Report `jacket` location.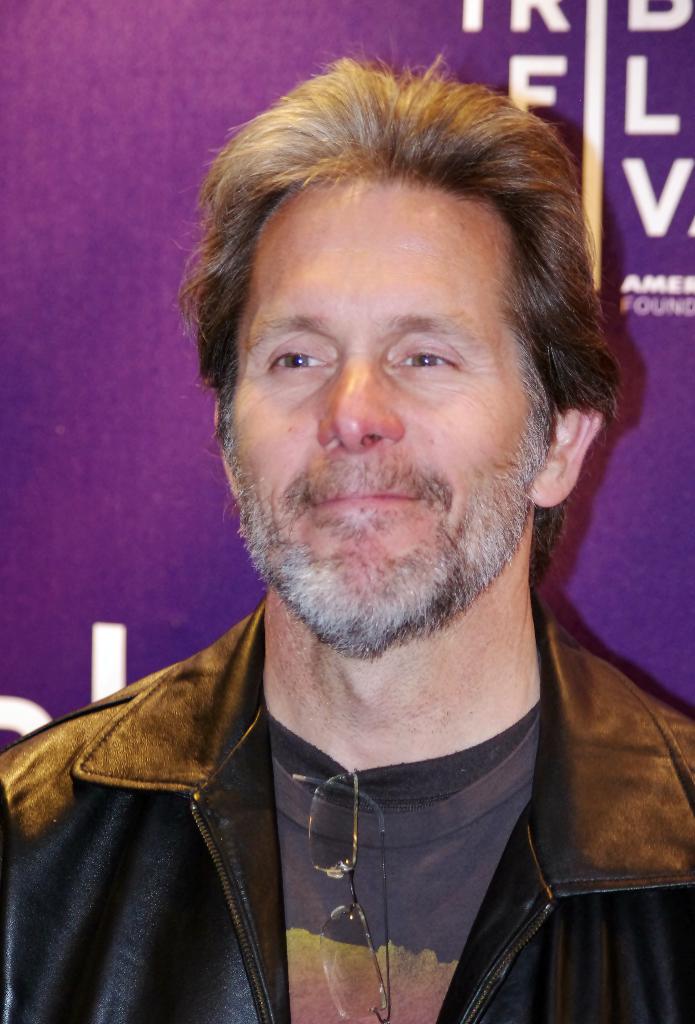
Report: pyautogui.locateOnScreen(0, 629, 634, 1003).
